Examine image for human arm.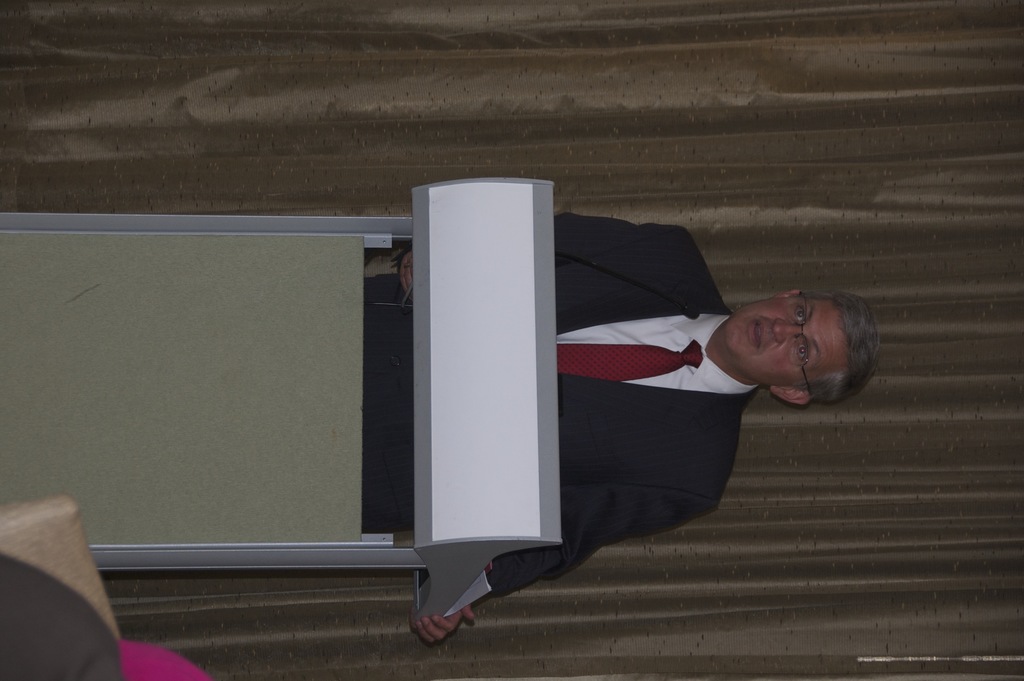
Examination result: bbox(402, 213, 658, 304).
